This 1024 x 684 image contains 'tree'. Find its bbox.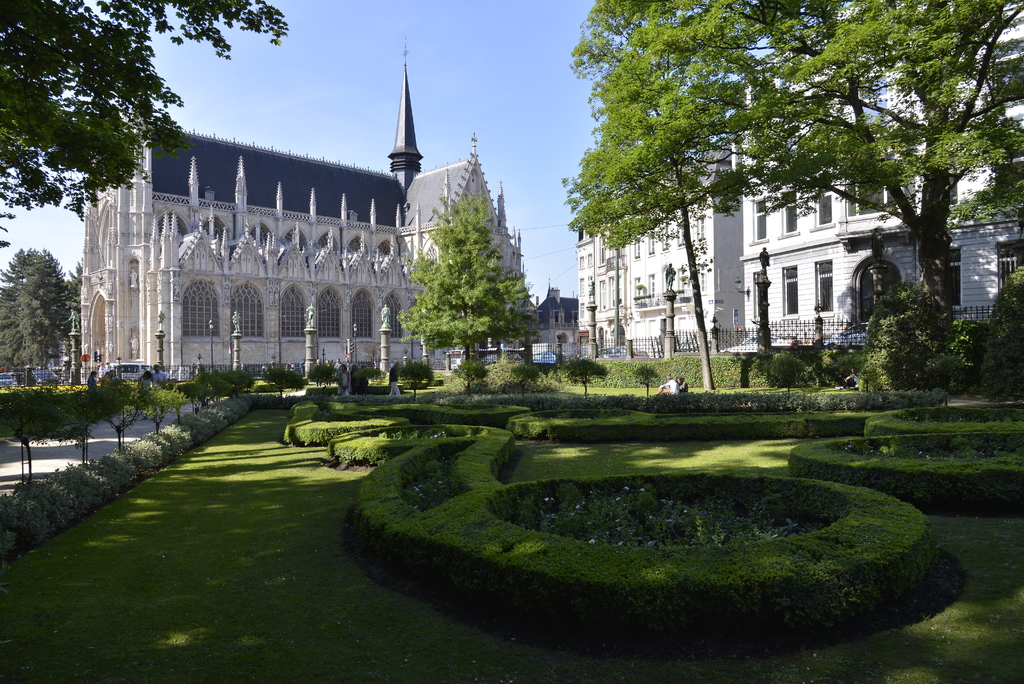
397,181,533,366.
